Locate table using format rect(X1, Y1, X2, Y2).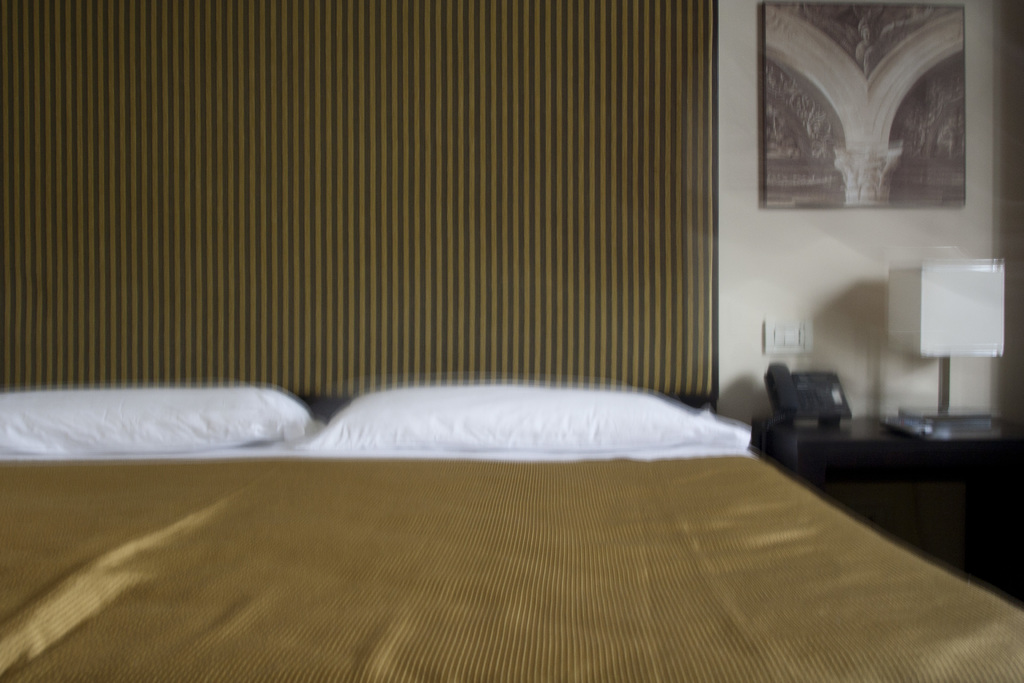
rect(753, 406, 1023, 597).
